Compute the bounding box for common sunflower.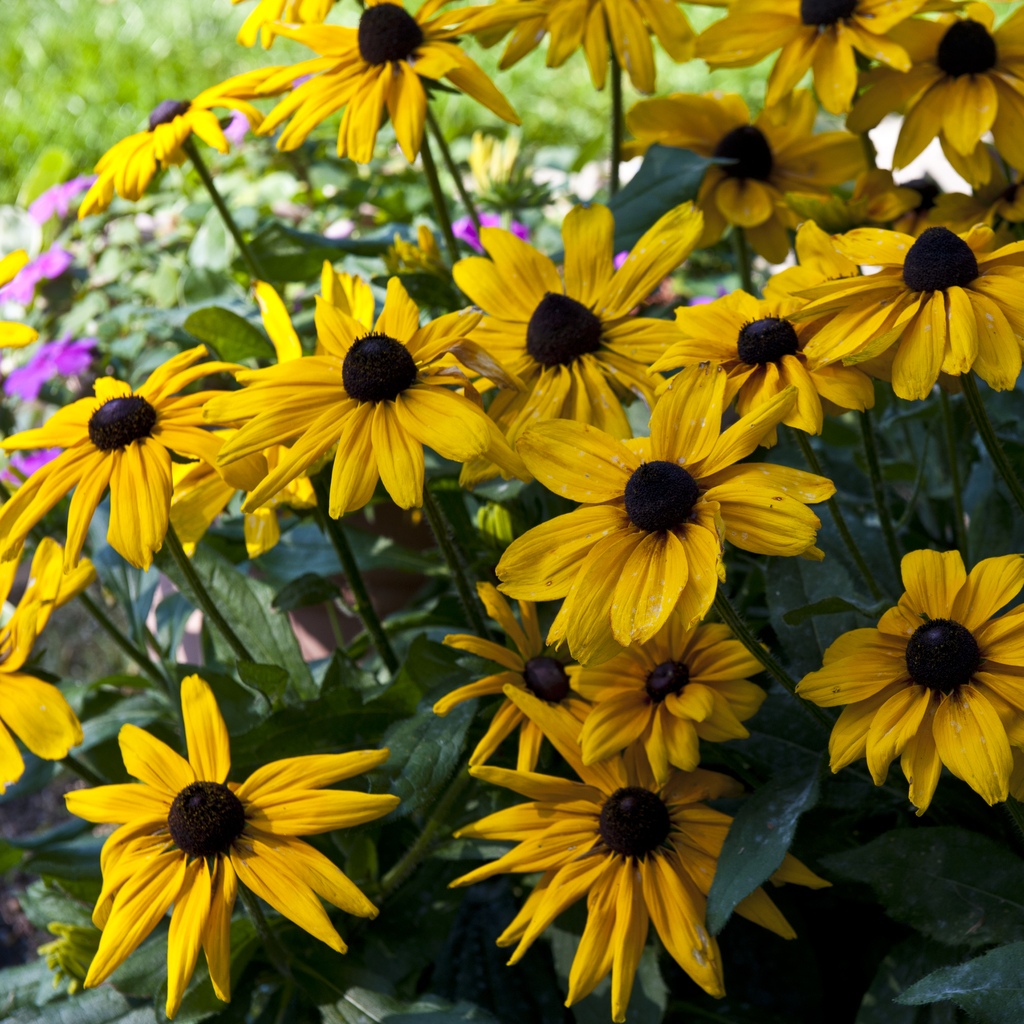
crop(0, 536, 97, 797).
